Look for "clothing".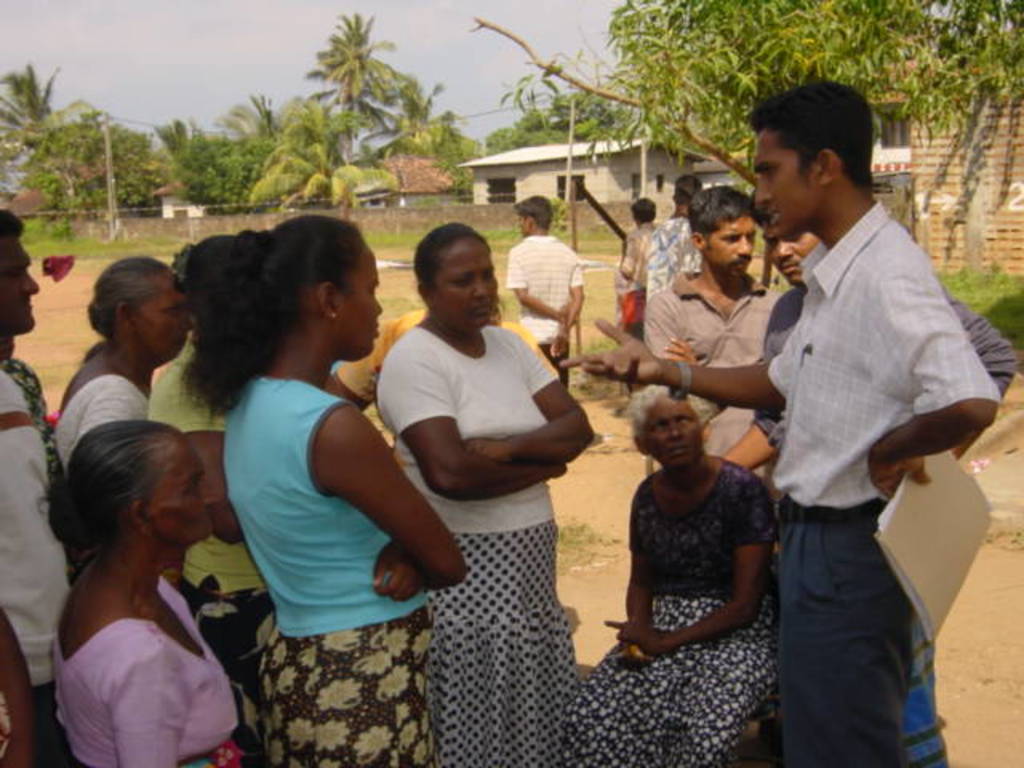
Found: {"x1": 499, "y1": 226, "x2": 578, "y2": 376}.
